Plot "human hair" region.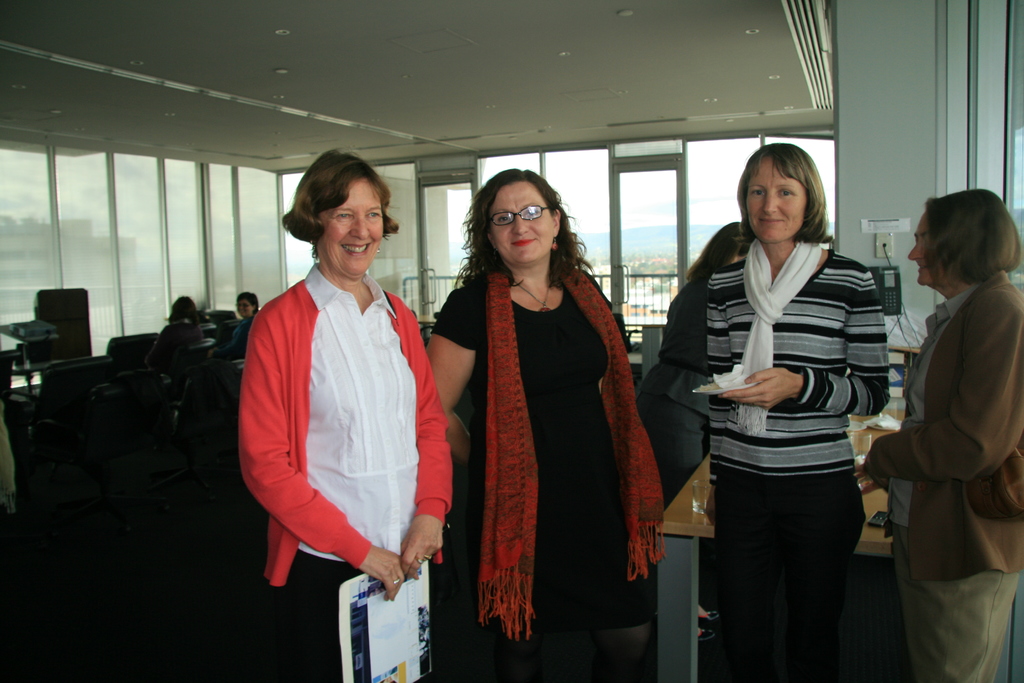
Plotted at Rect(278, 144, 397, 248).
